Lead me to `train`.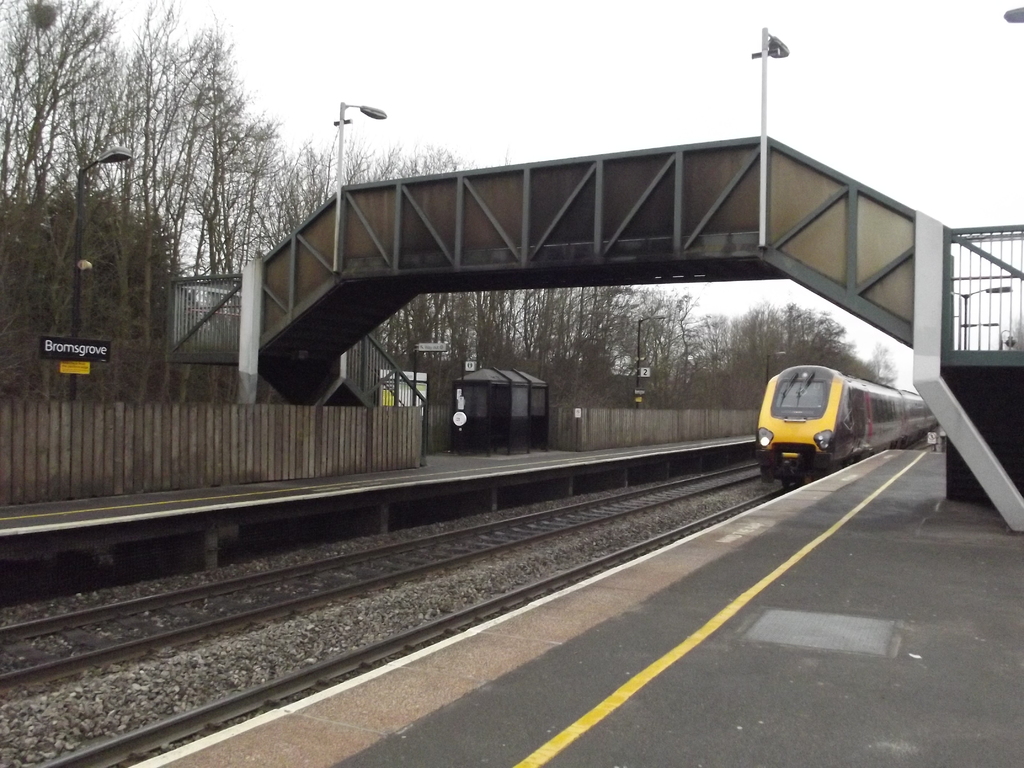
Lead to crop(756, 365, 936, 486).
